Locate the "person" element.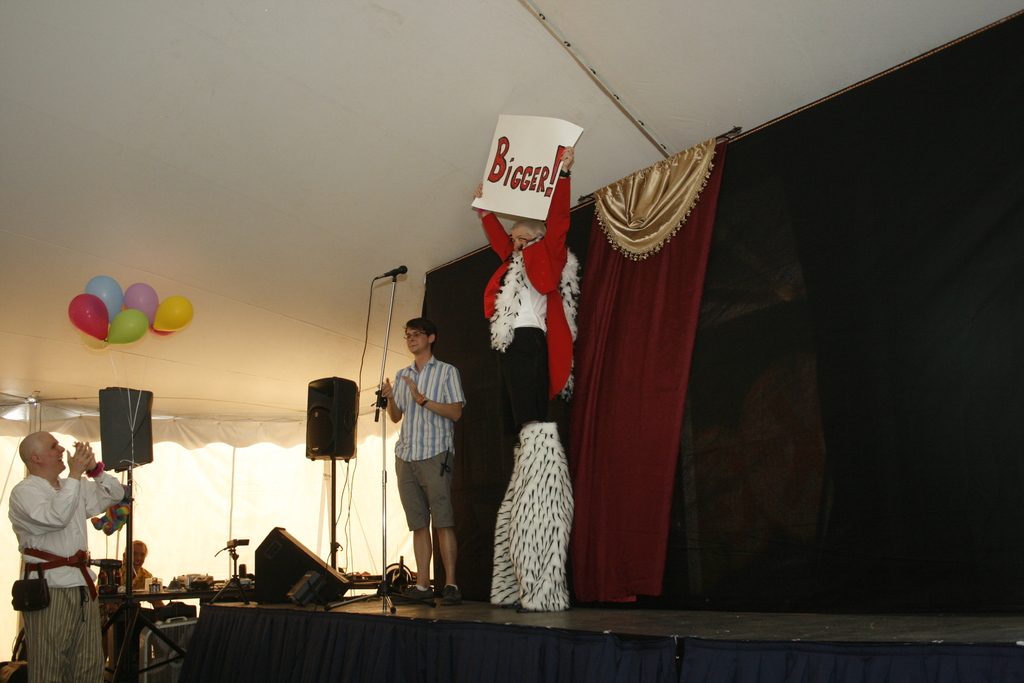
Element bbox: x1=11 y1=432 x2=129 y2=682.
